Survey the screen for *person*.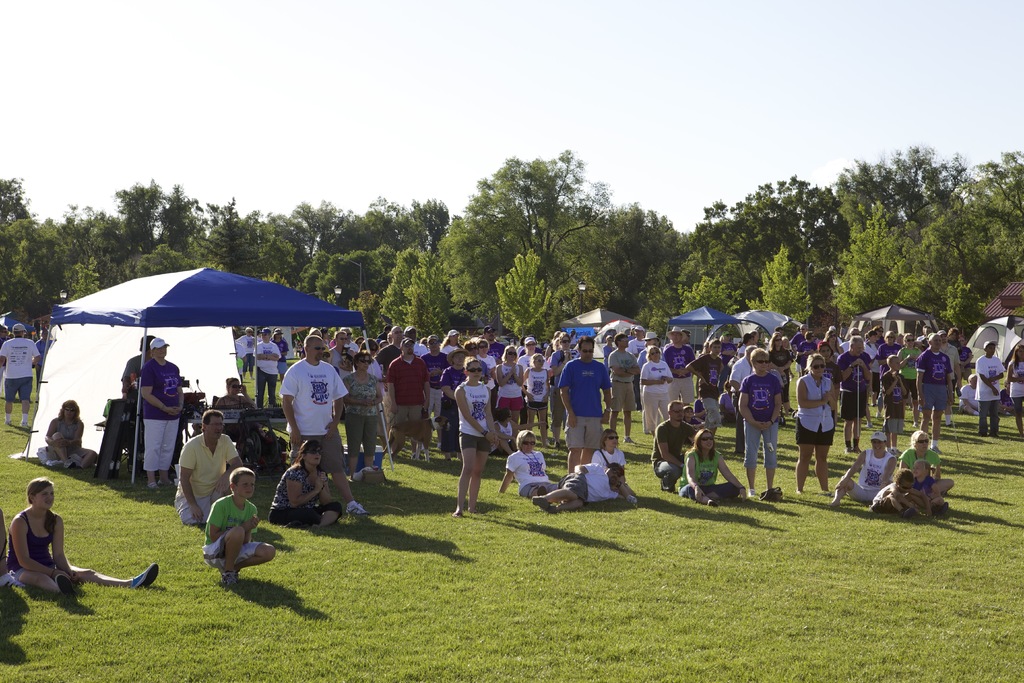
Survey found: {"left": 235, "top": 329, "right": 281, "bottom": 409}.
